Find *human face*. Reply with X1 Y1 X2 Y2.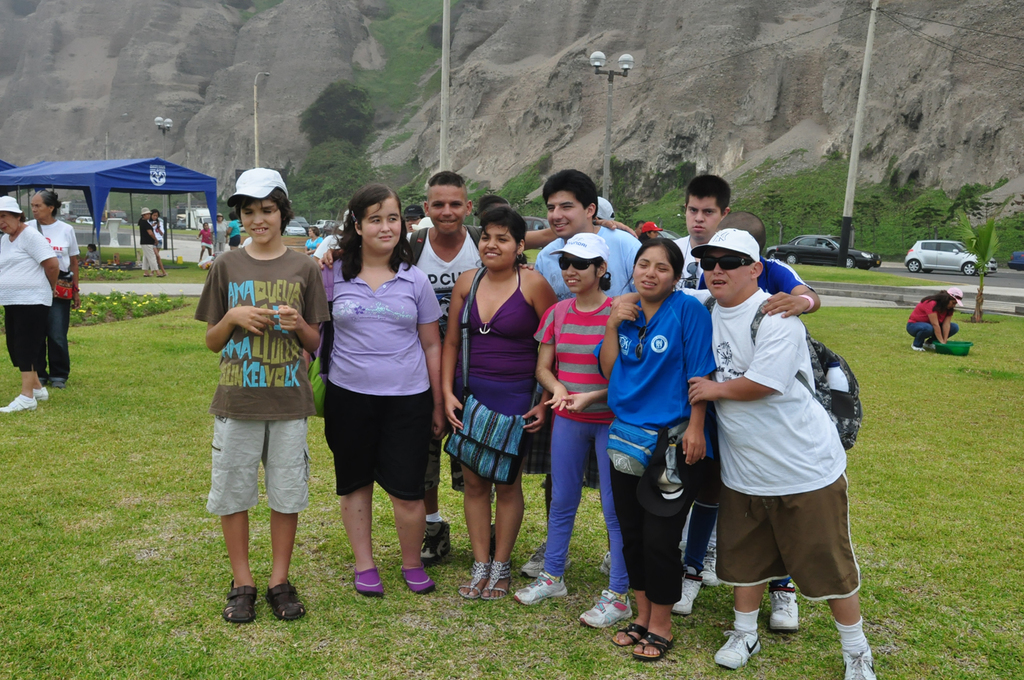
430 181 464 235.
